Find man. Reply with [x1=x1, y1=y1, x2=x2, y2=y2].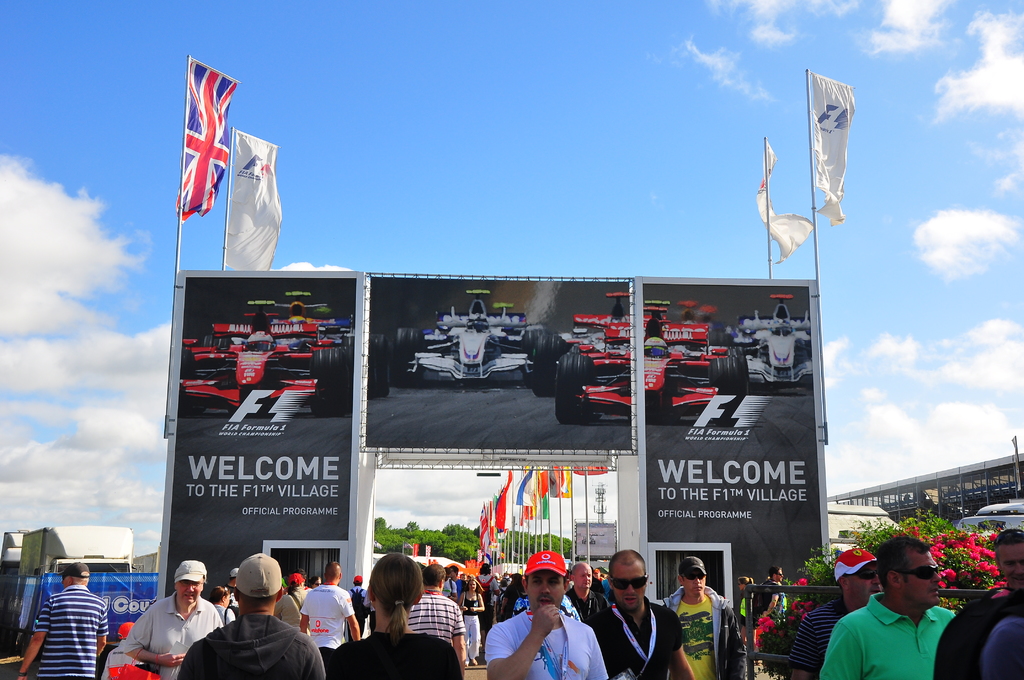
[x1=984, y1=522, x2=1023, y2=599].
